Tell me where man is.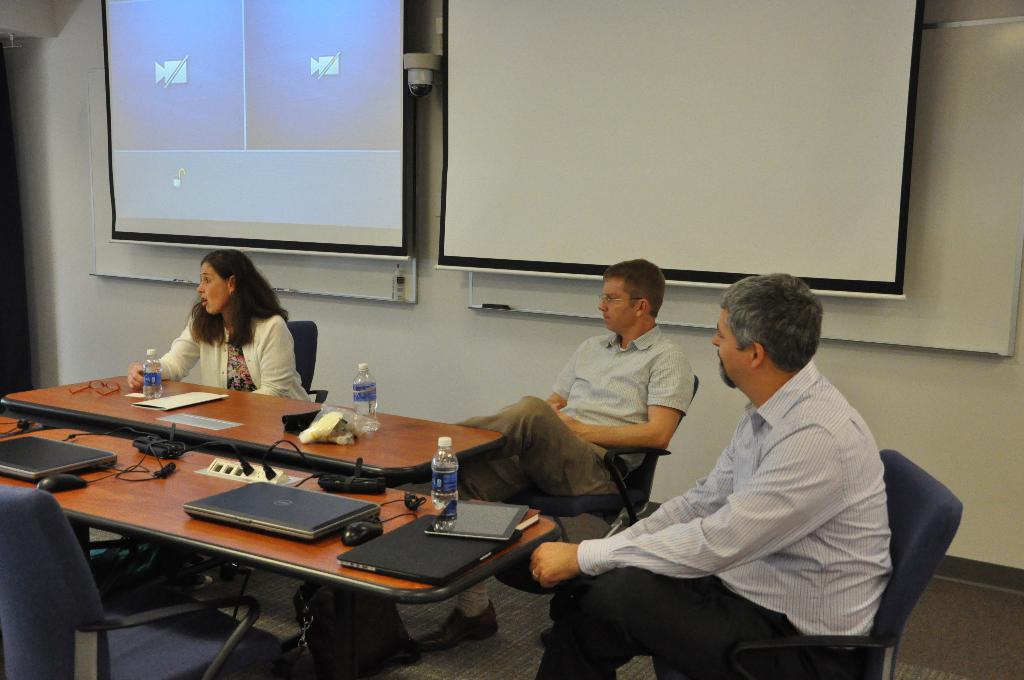
man is at rect(480, 267, 892, 679).
